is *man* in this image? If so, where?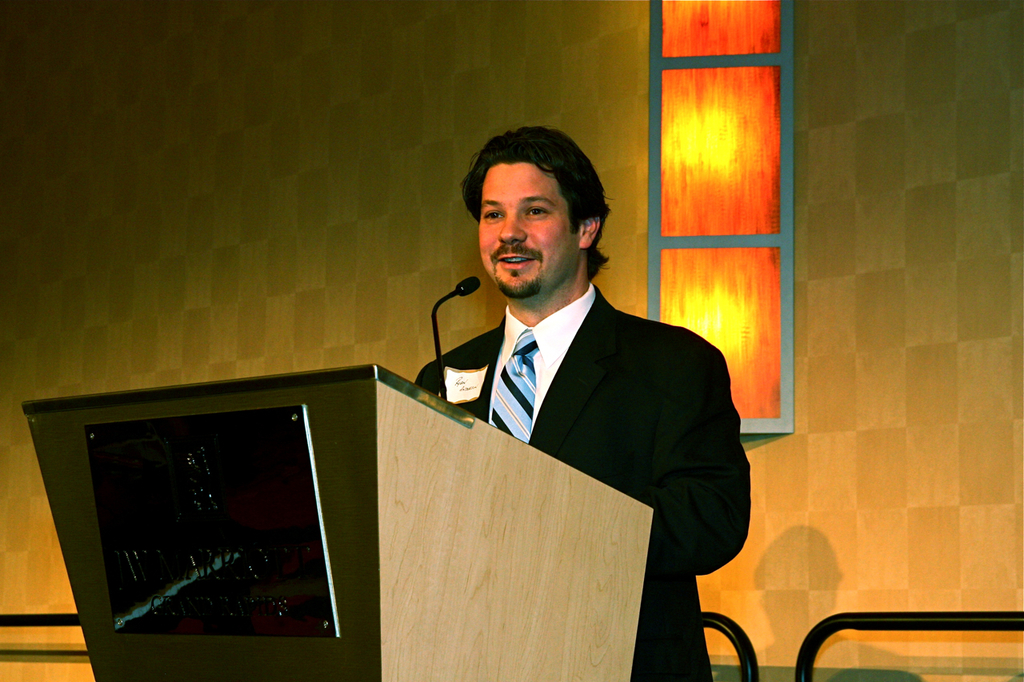
Yes, at locate(401, 140, 752, 640).
